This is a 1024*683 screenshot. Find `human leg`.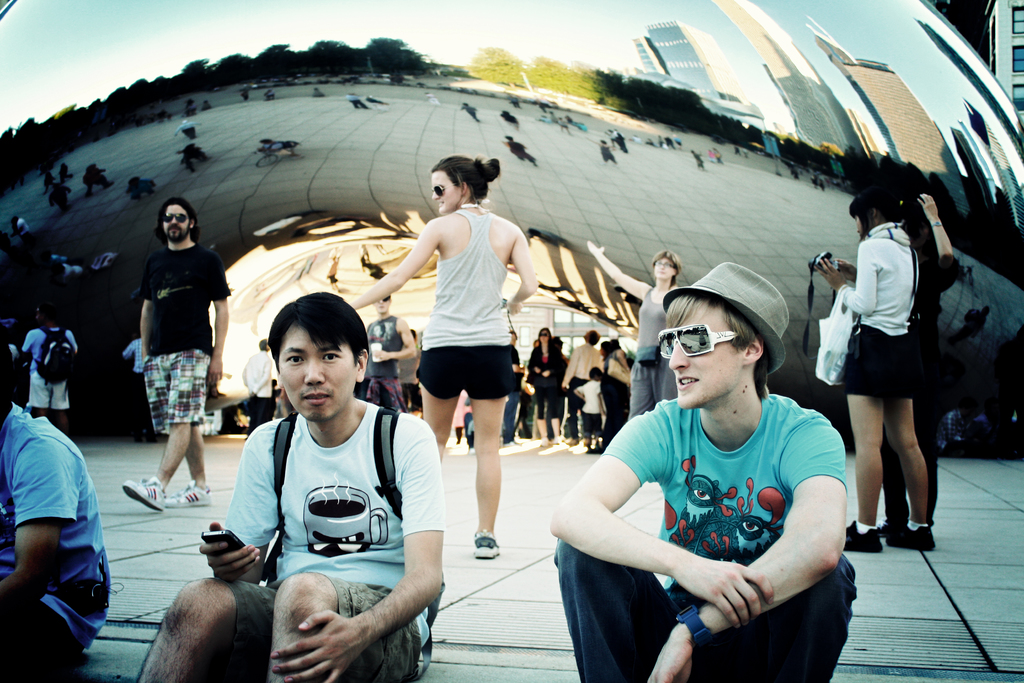
Bounding box: box=[154, 349, 205, 508].
